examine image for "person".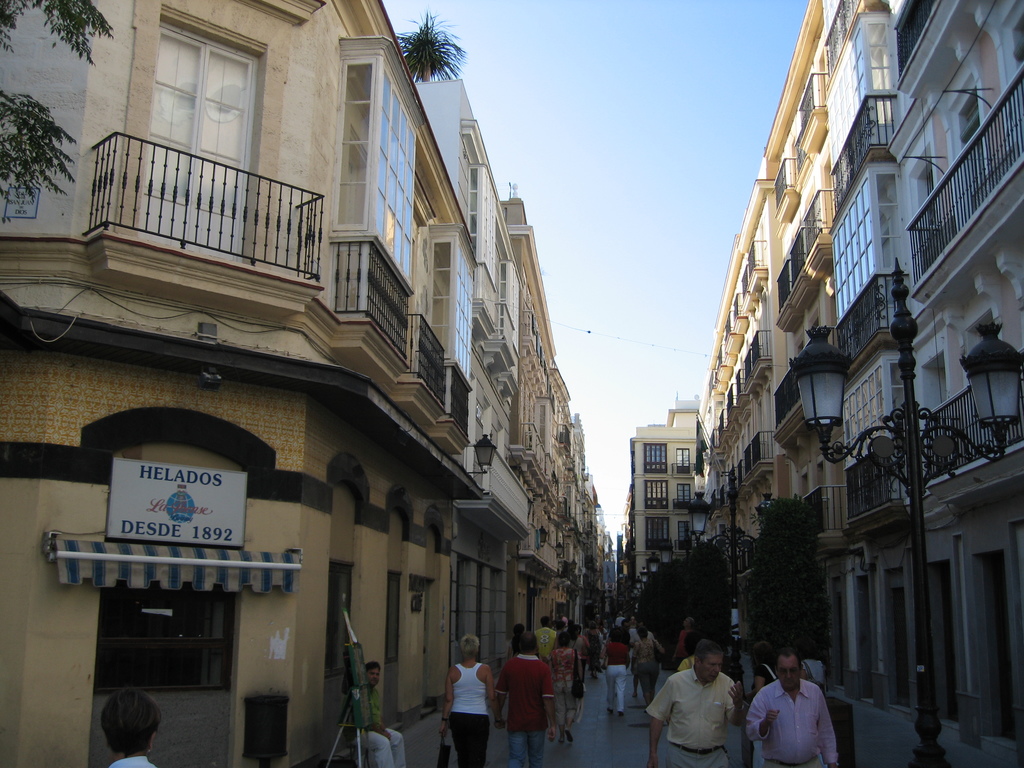
Examination result: x1=438 y1=639 x2=498 y2=767.
